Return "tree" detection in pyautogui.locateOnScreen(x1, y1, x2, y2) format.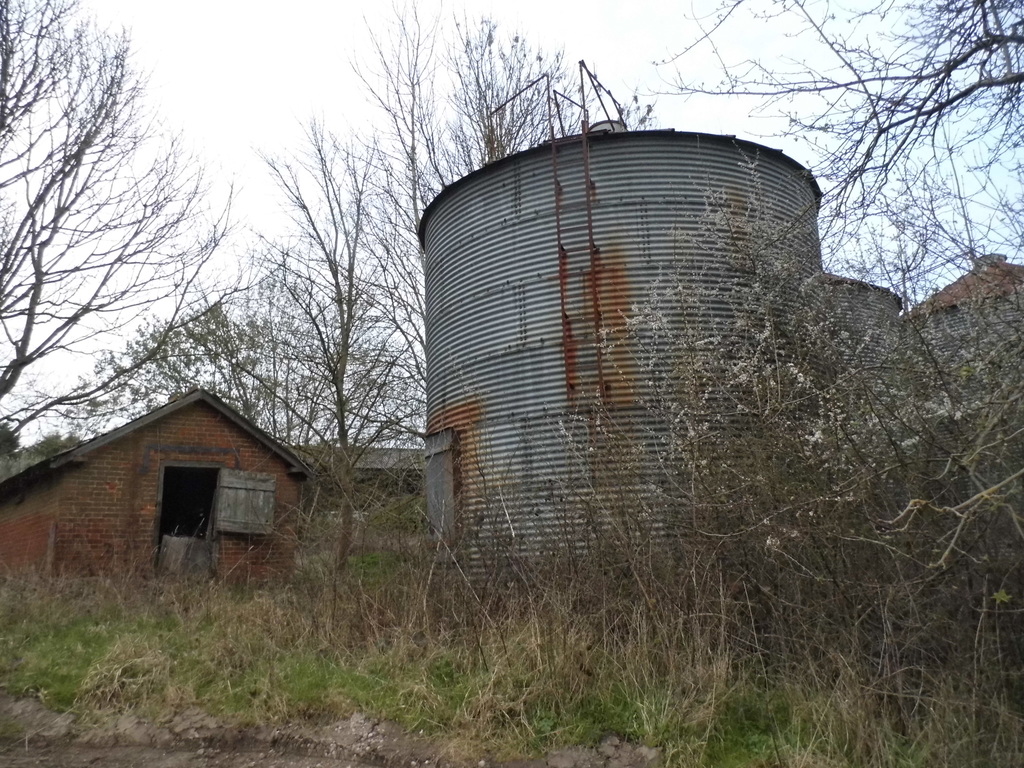
pyautogui.locateOnScreen(46, 288, 360, 450).
